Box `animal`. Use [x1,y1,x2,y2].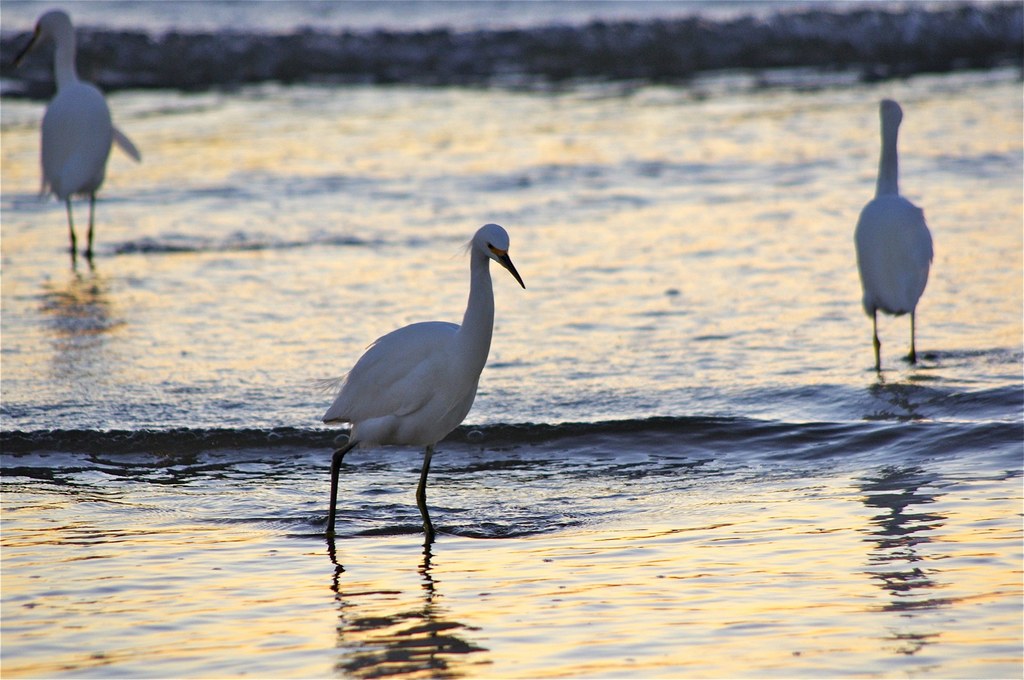
[6,12,137,270].
